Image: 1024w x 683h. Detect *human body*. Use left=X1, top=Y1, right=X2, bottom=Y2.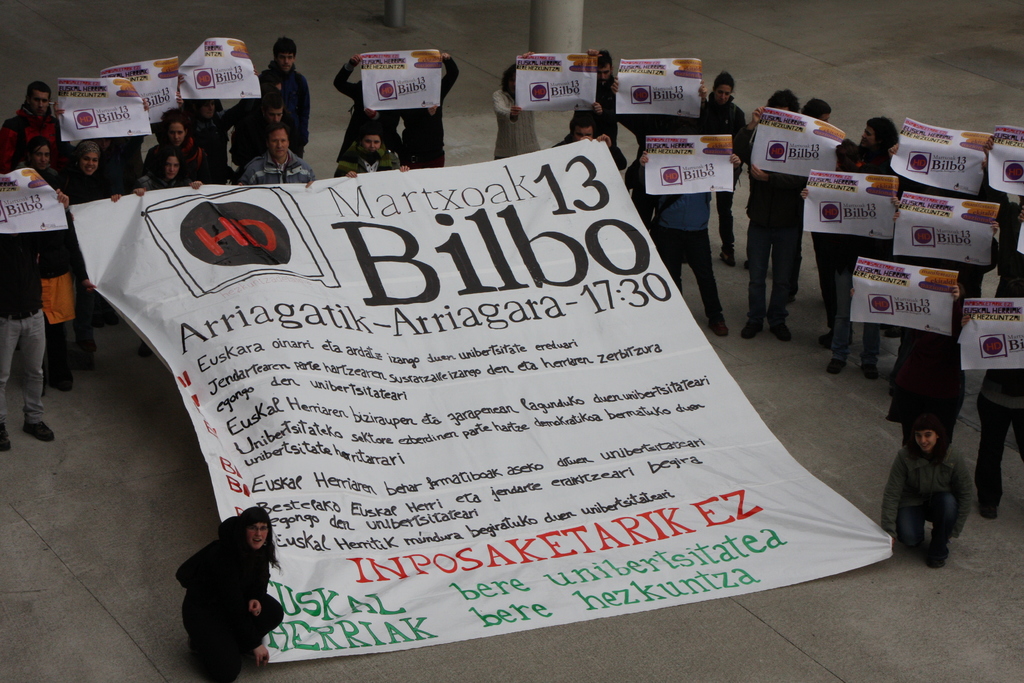
left=333, top=130, right=393, bottom=172.
